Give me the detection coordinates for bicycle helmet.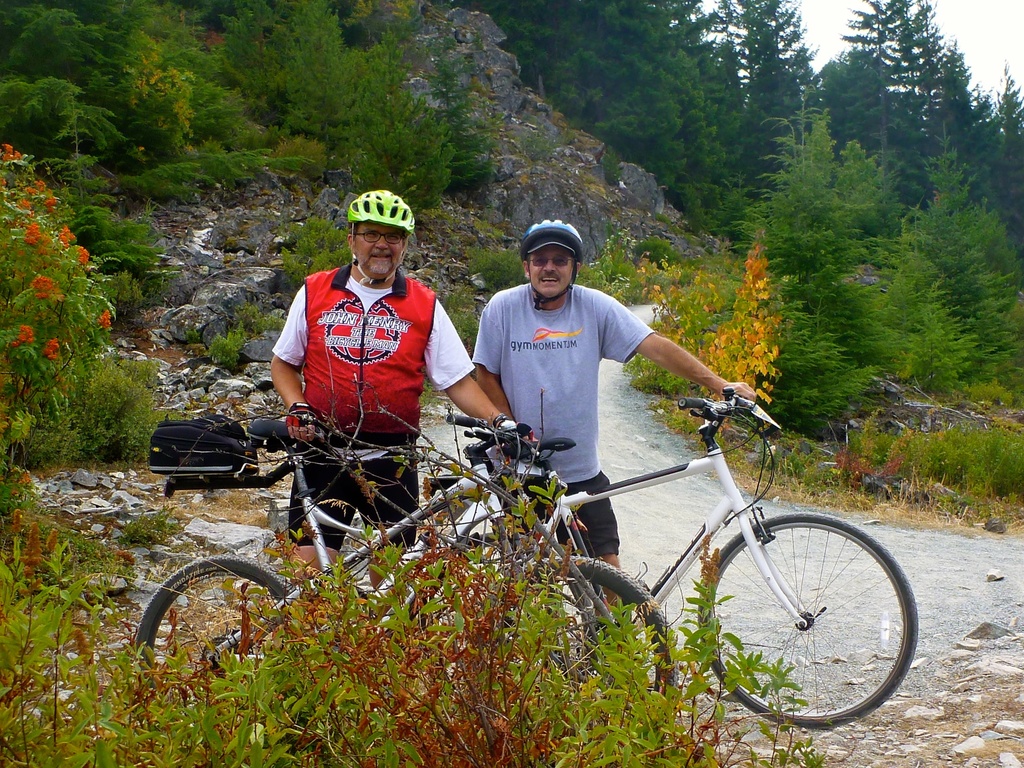
519/217/584/306.
